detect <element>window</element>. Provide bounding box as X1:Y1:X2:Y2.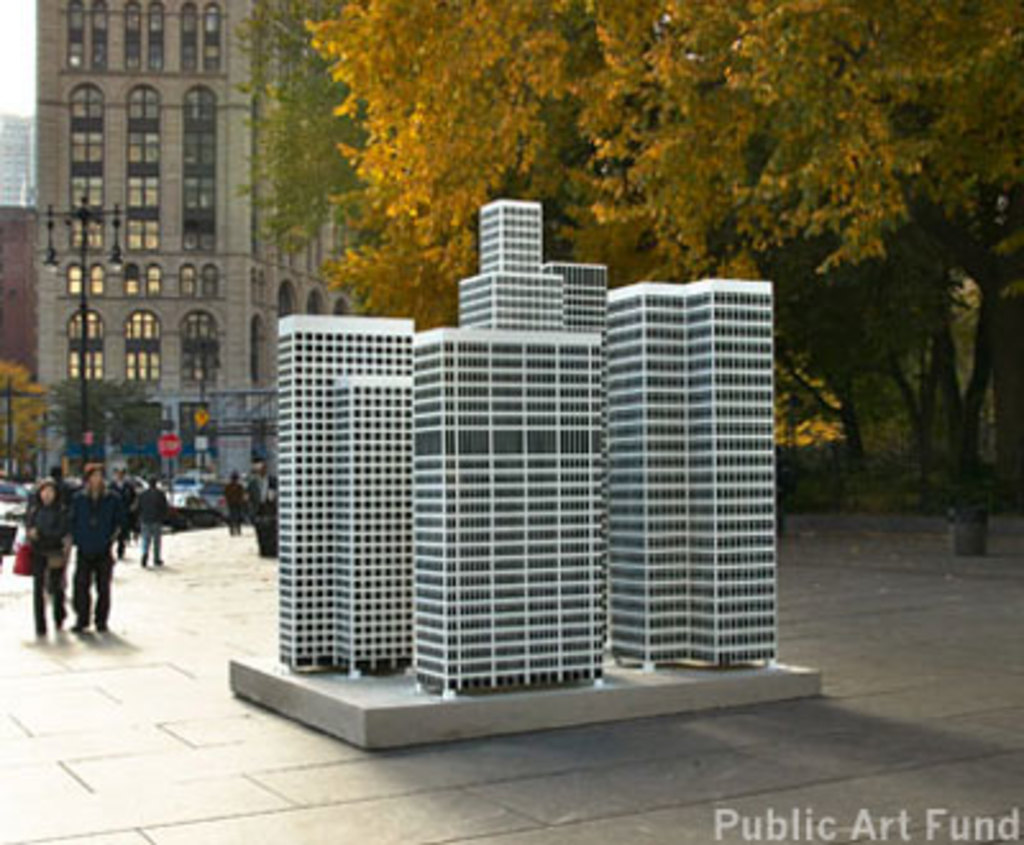
174:312:220:384.
